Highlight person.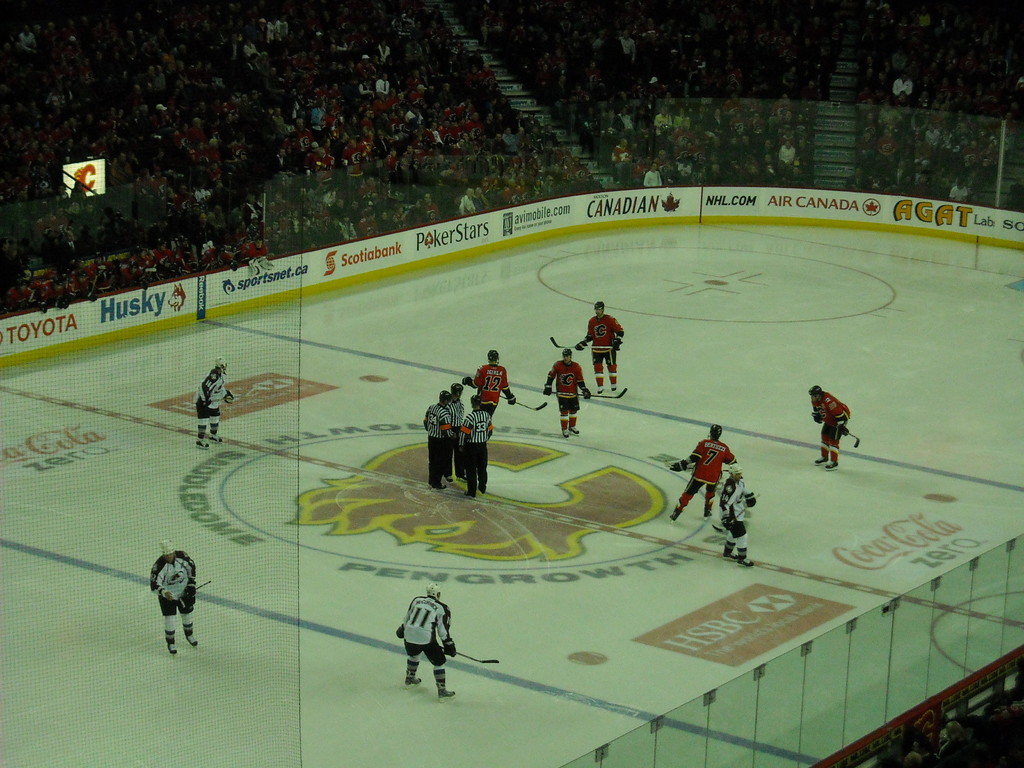
Highlighted region: bbox=(456, 392, 497, 495).
